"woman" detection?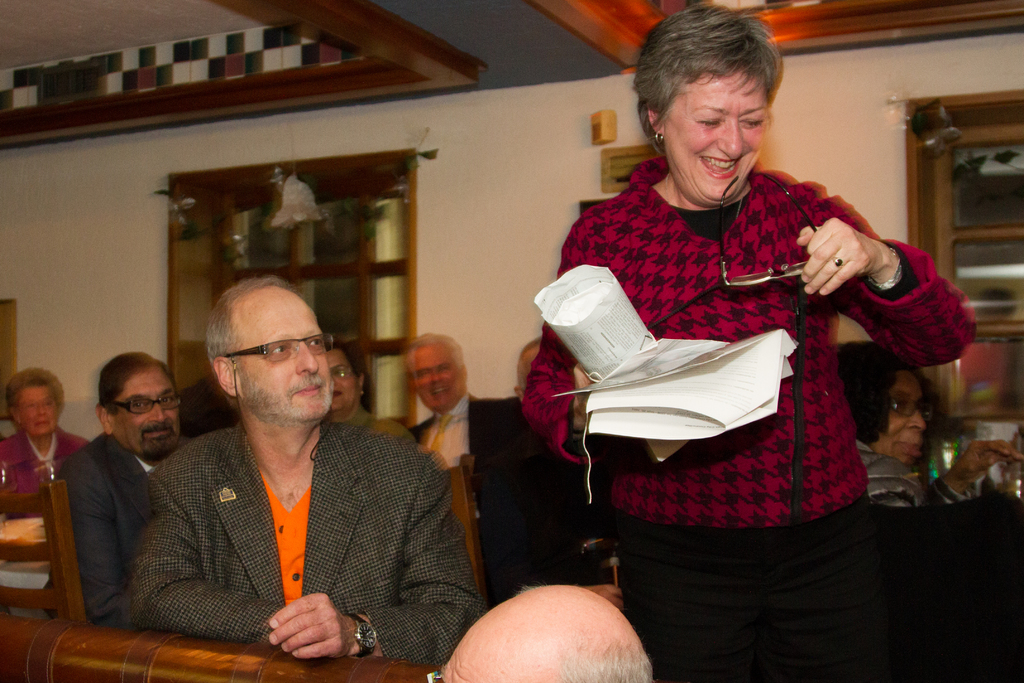
region(554, 42, 909, 602)
